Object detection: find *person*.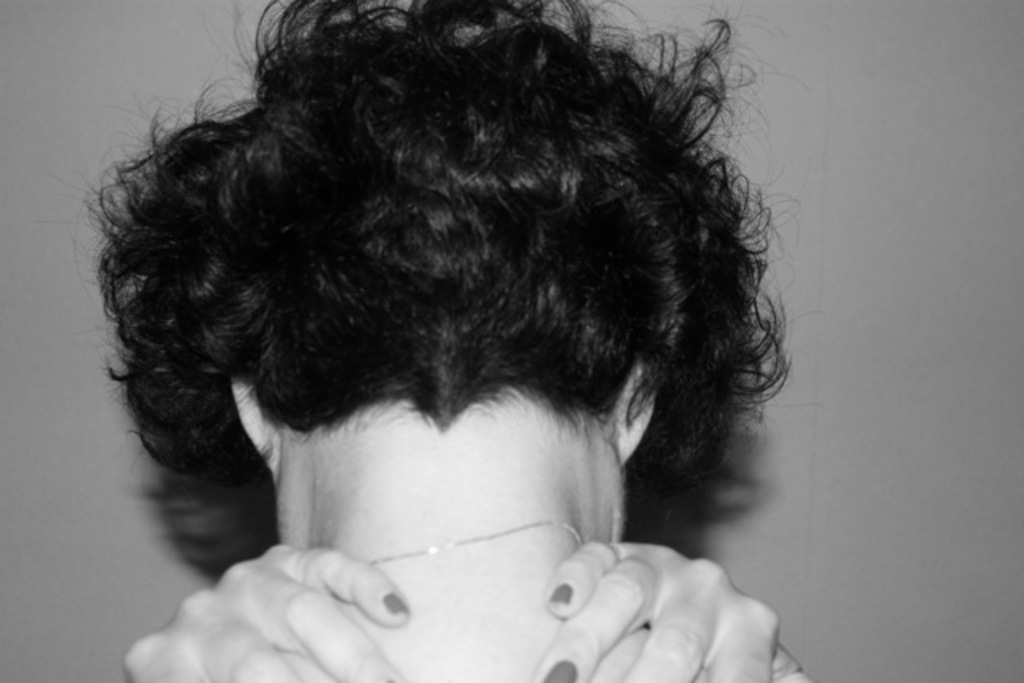
<box>117,0,810,681</box>.
